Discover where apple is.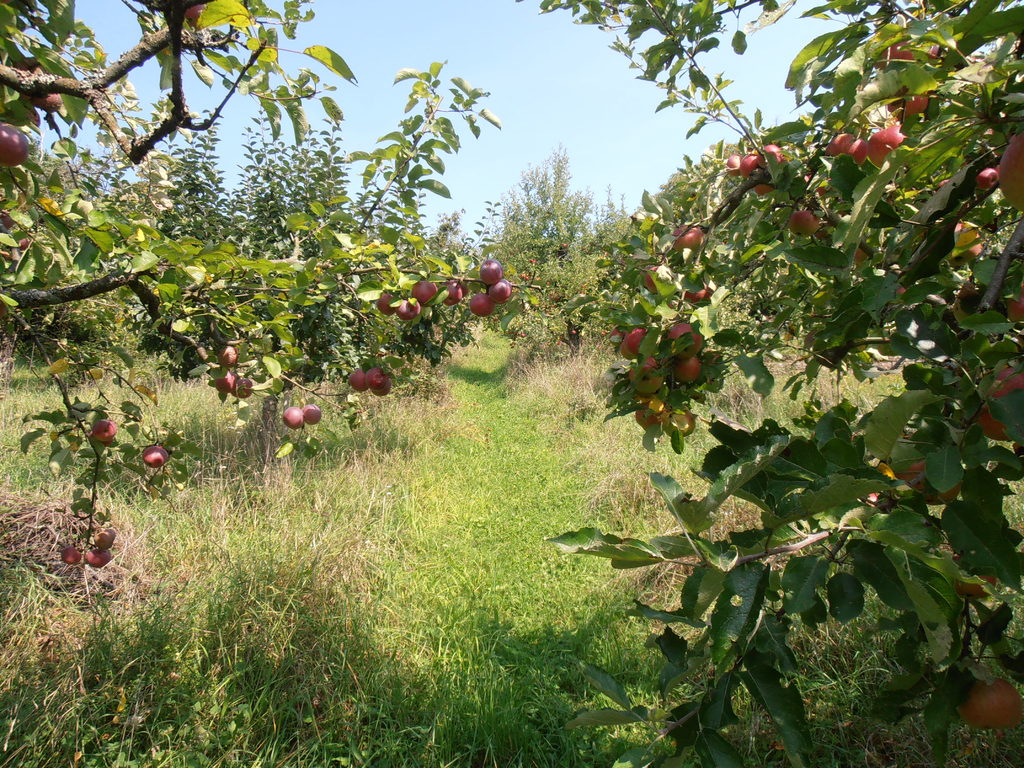
Discovered at bbox=(140, 445, 167, 467).
